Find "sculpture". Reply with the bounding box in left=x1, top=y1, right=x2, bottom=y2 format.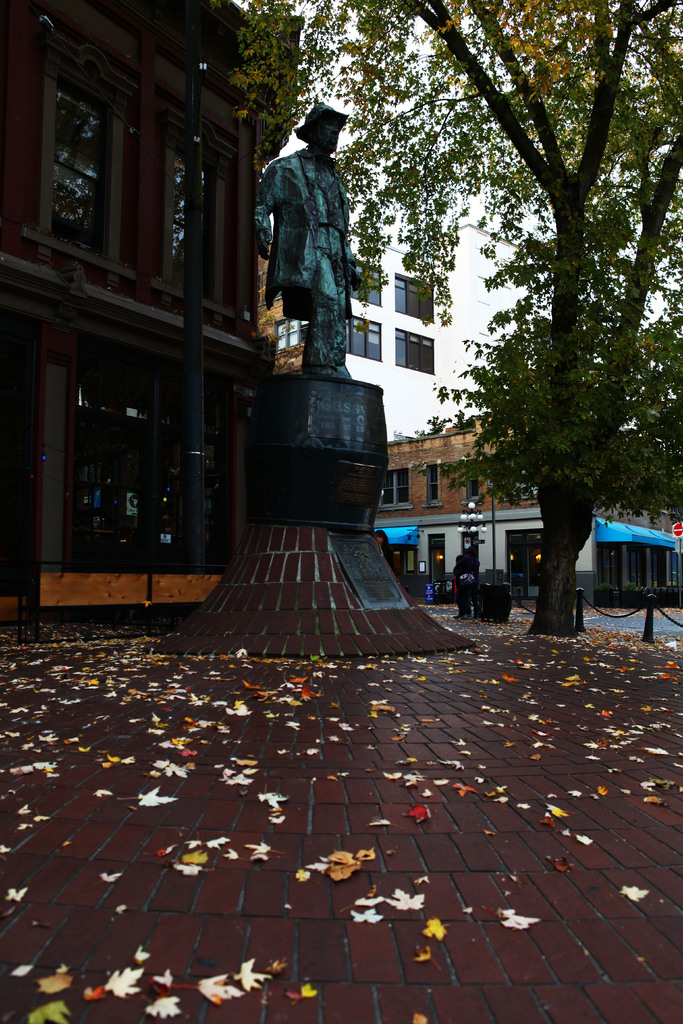
left=239, top=92, right=372, bottom=389.
